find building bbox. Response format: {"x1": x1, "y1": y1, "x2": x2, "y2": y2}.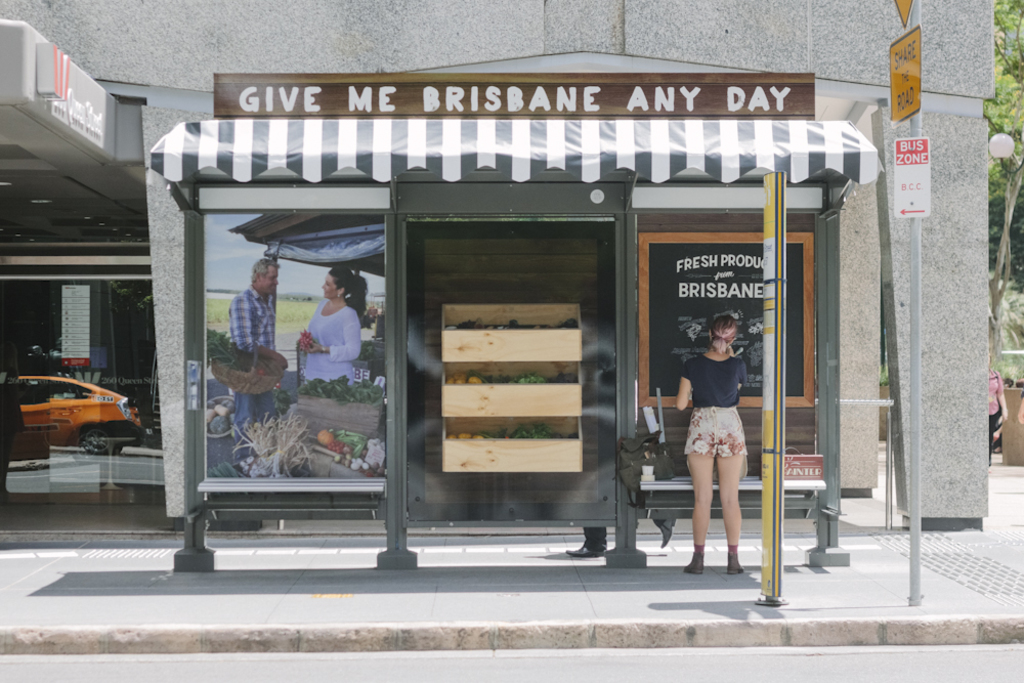
{"x1": 0, "y1": 0, "x2": 983, "y2": 542}.
